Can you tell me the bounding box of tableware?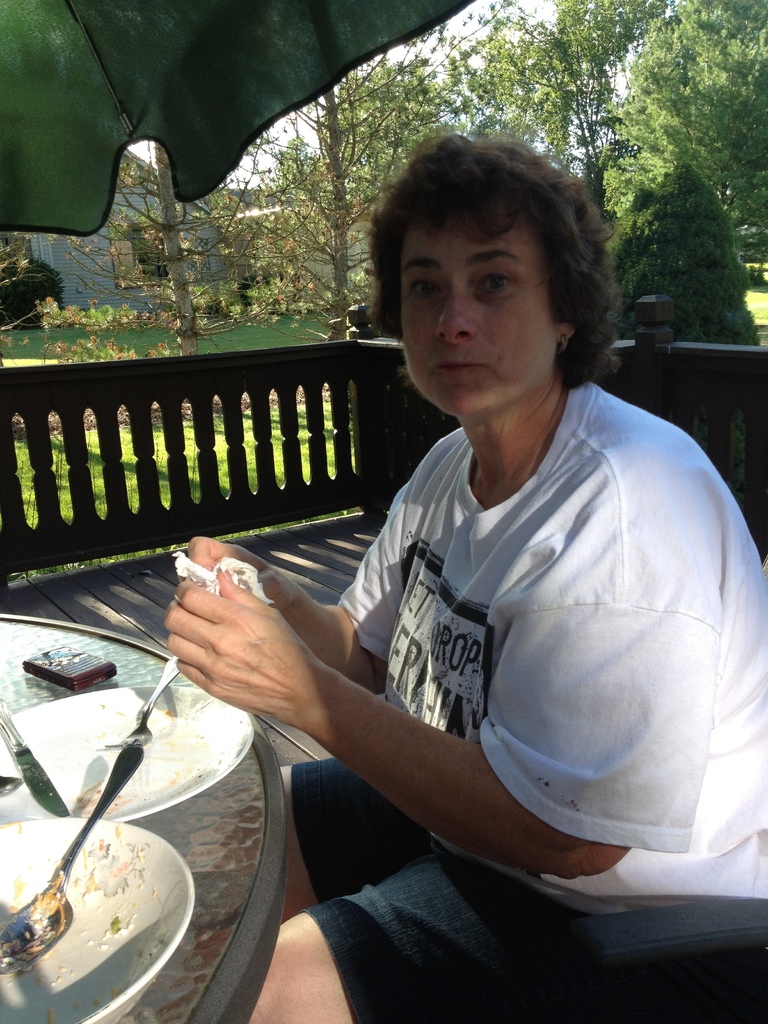
bbox=(0, 743, 147, 975).
